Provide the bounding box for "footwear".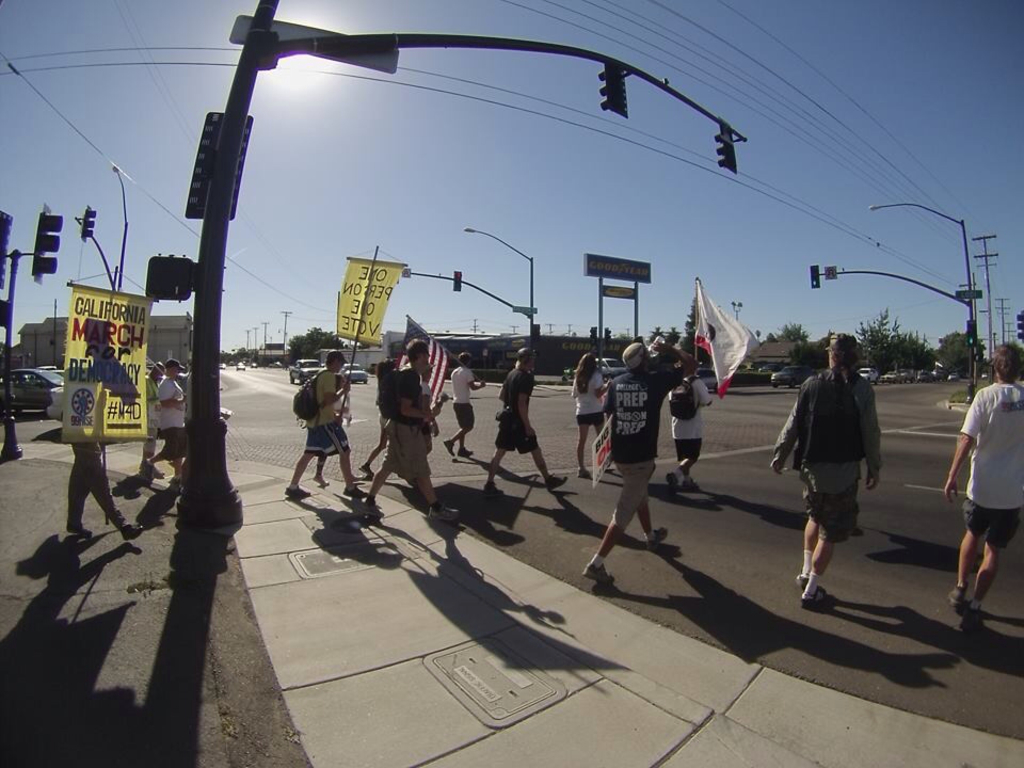
(left=283, top=483, right=313, bottom=500).
